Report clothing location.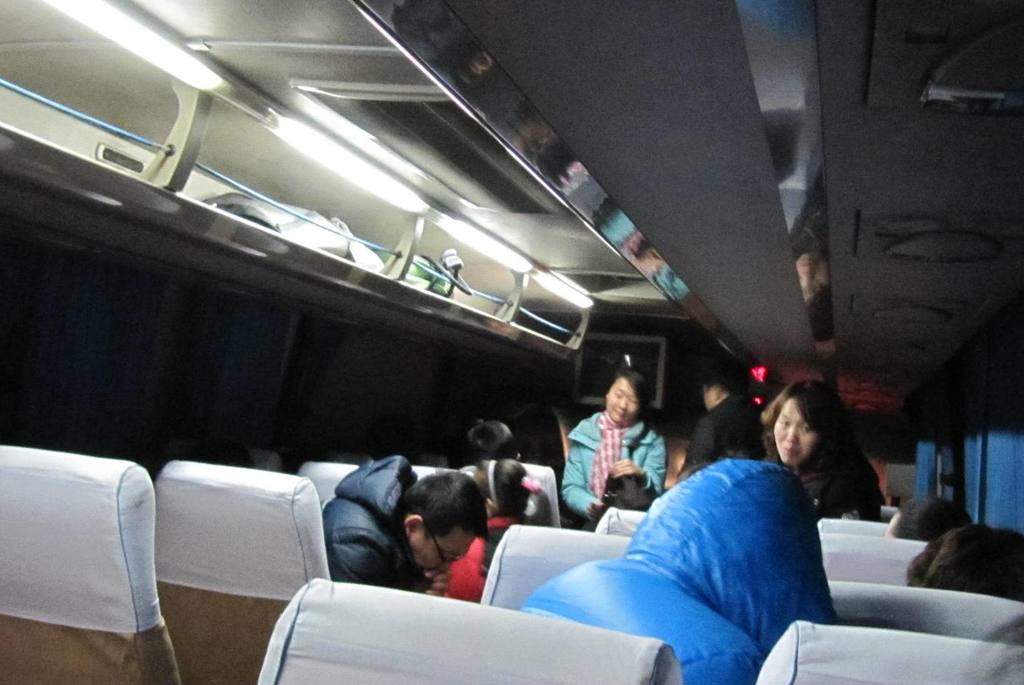
Report: {"left": 571, "top": 403, "right": 661, "bottom": 522}.
